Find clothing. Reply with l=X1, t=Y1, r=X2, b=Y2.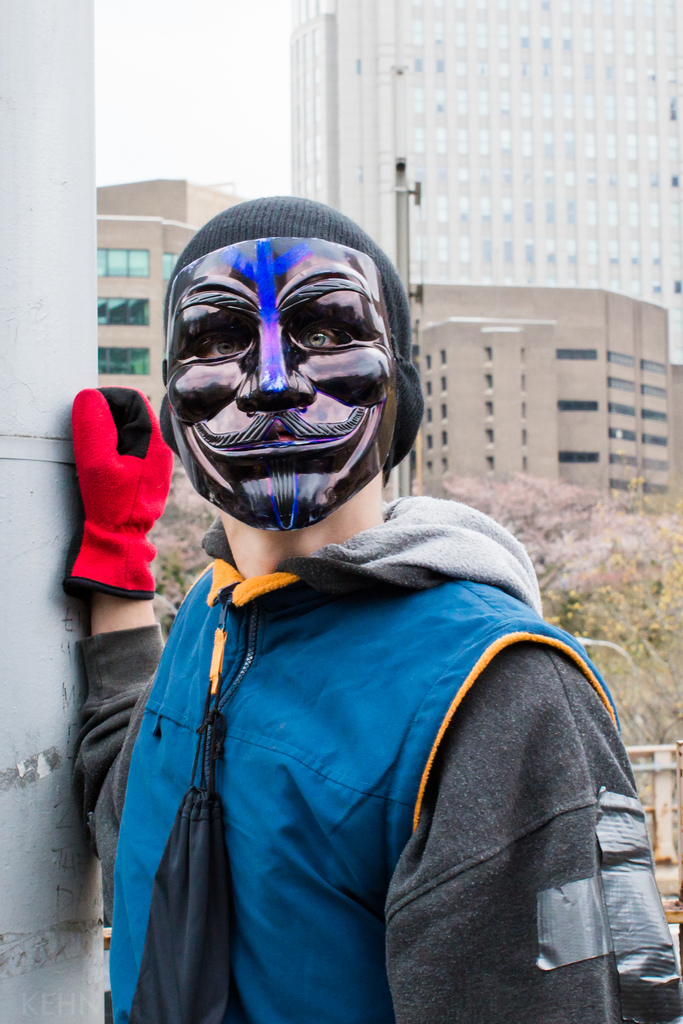
l=117, t=531, r=629, b=1012.
